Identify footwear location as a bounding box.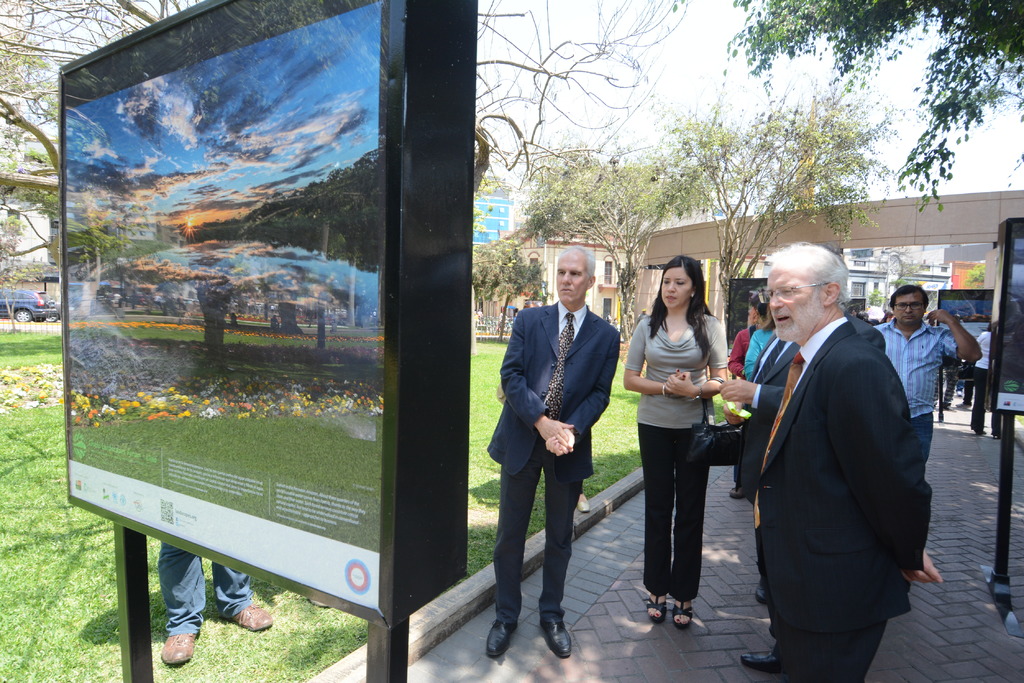
229, 604, 275, 624.
